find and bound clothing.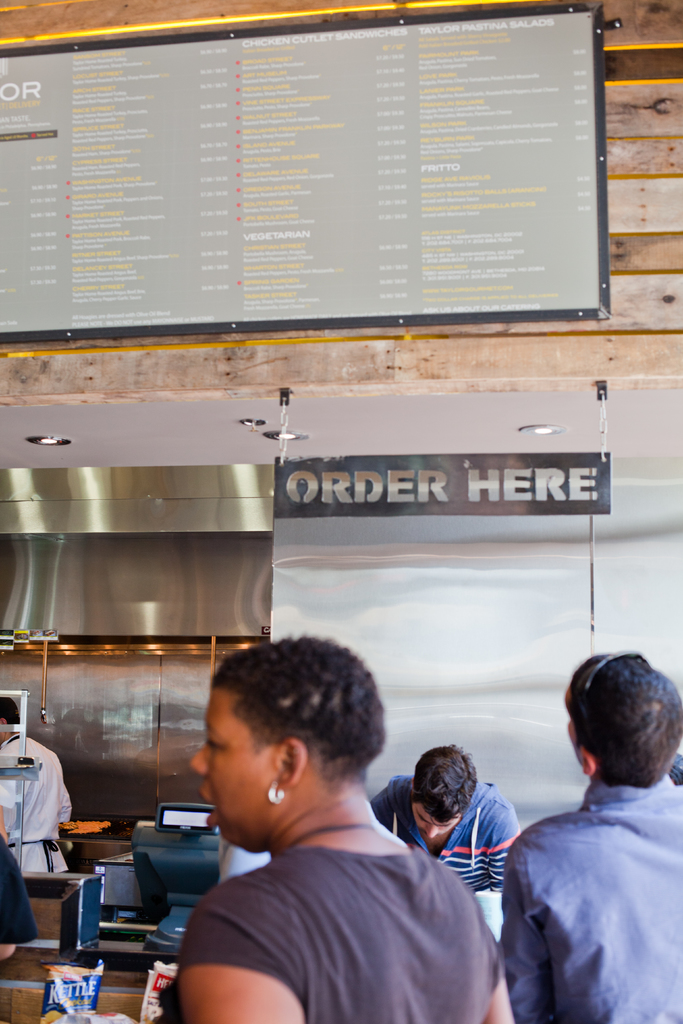
Bound: bbox=[0, 728, 73, 870].
